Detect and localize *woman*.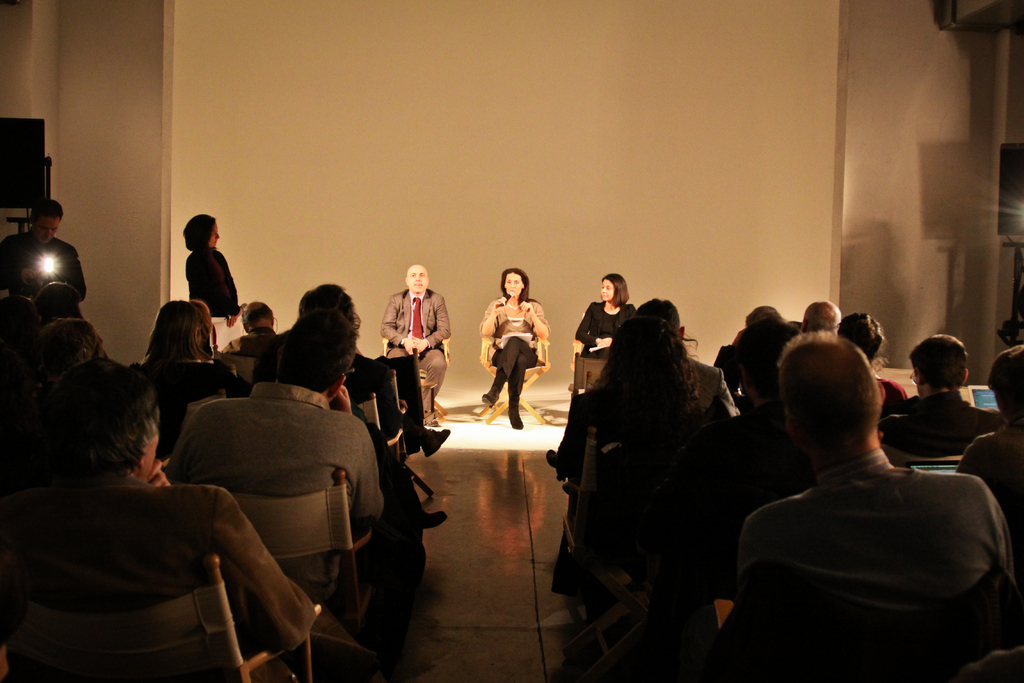
Localized at pyautogui.locateOnScreen(590, 317, 705, 430).
